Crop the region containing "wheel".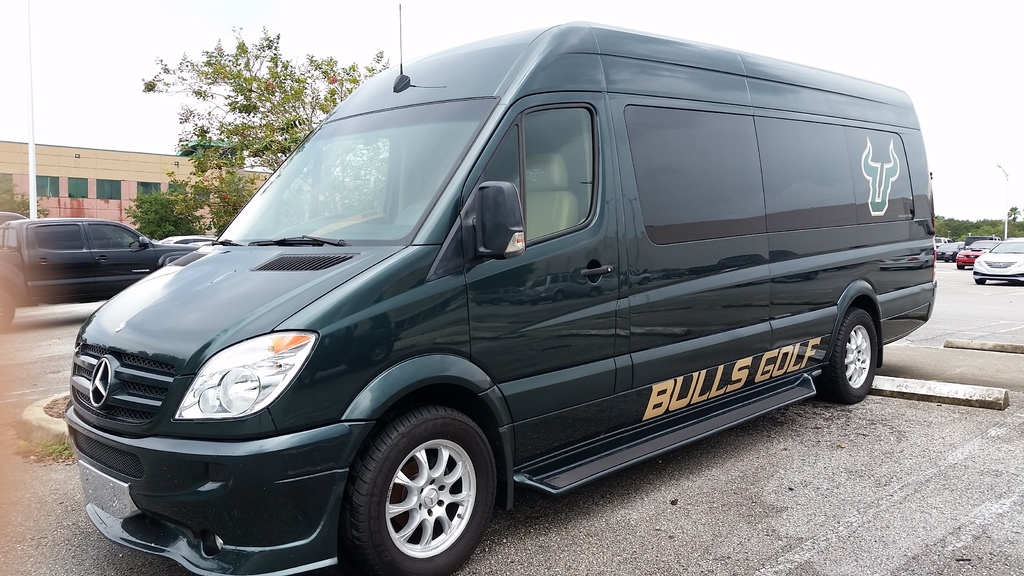
Crop region: bbox=(822, 311, 880, 406).
